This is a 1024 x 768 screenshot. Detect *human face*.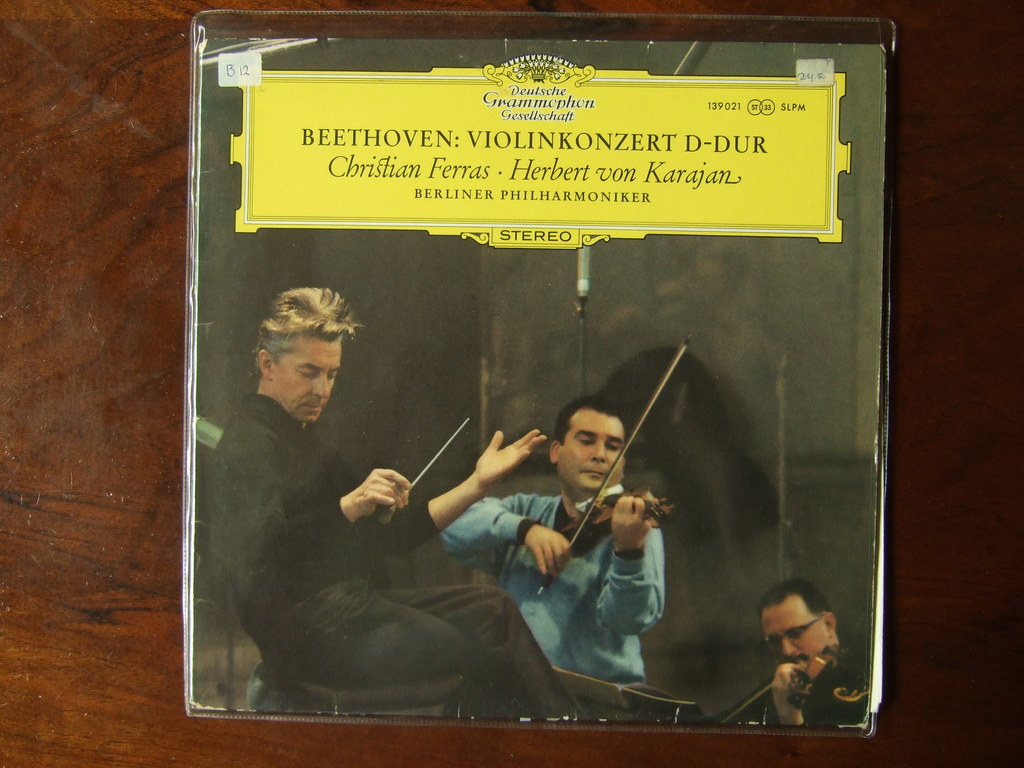
(271,337,341,426).
